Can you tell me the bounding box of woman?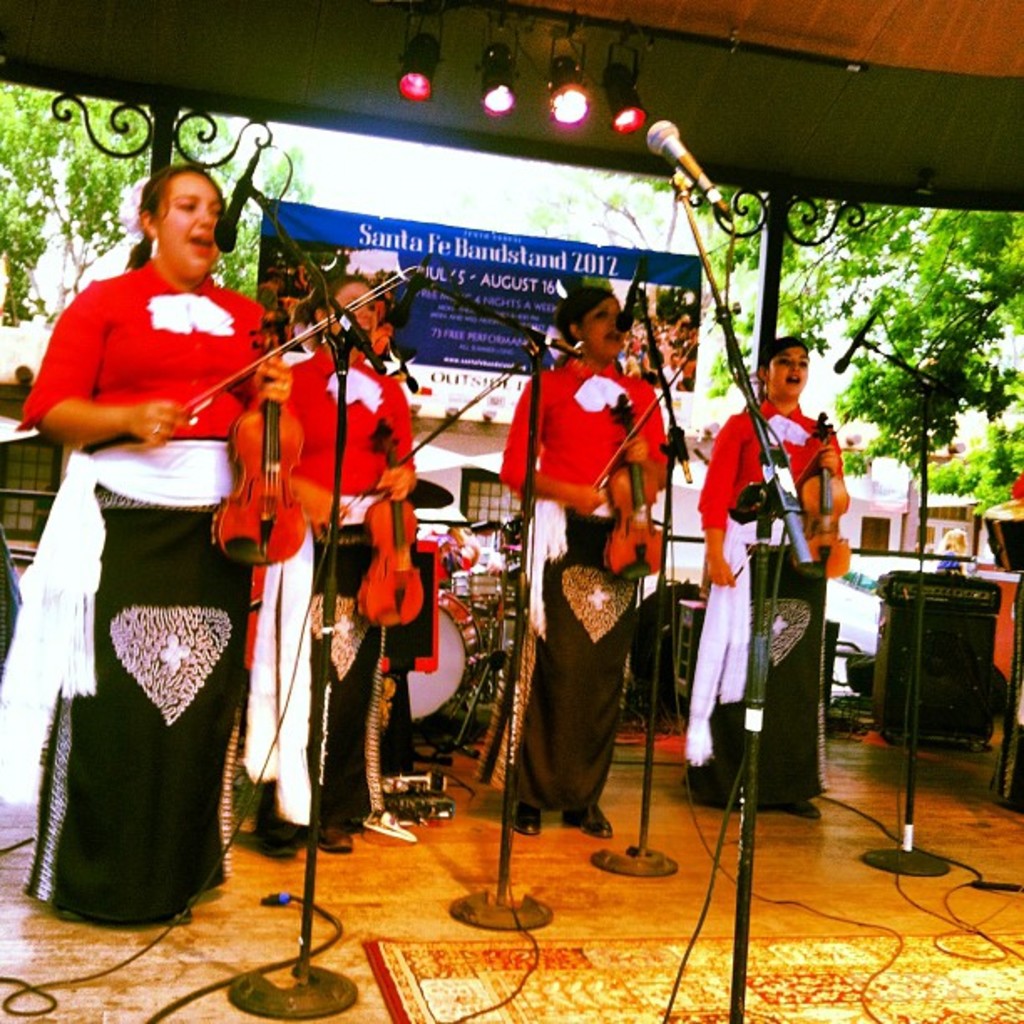
box=[497, 286, 683, 835].
